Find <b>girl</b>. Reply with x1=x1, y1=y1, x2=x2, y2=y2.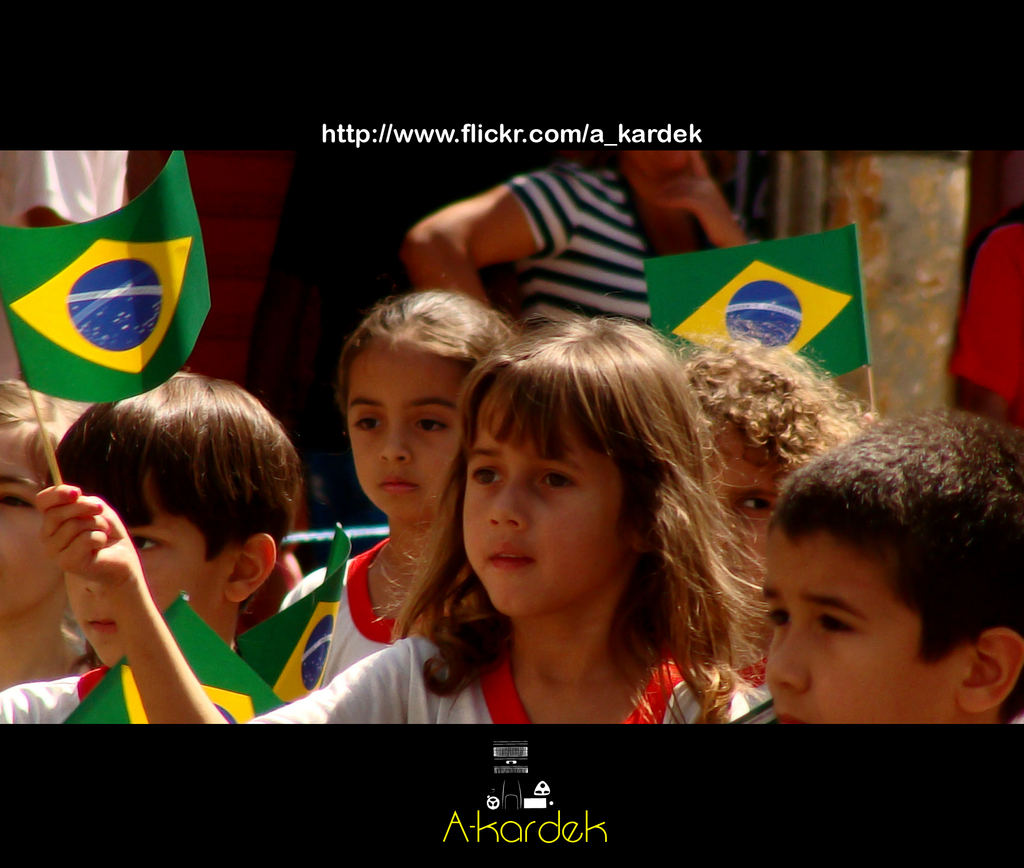
x1=278, y1=291, x2=518, y2=691.
